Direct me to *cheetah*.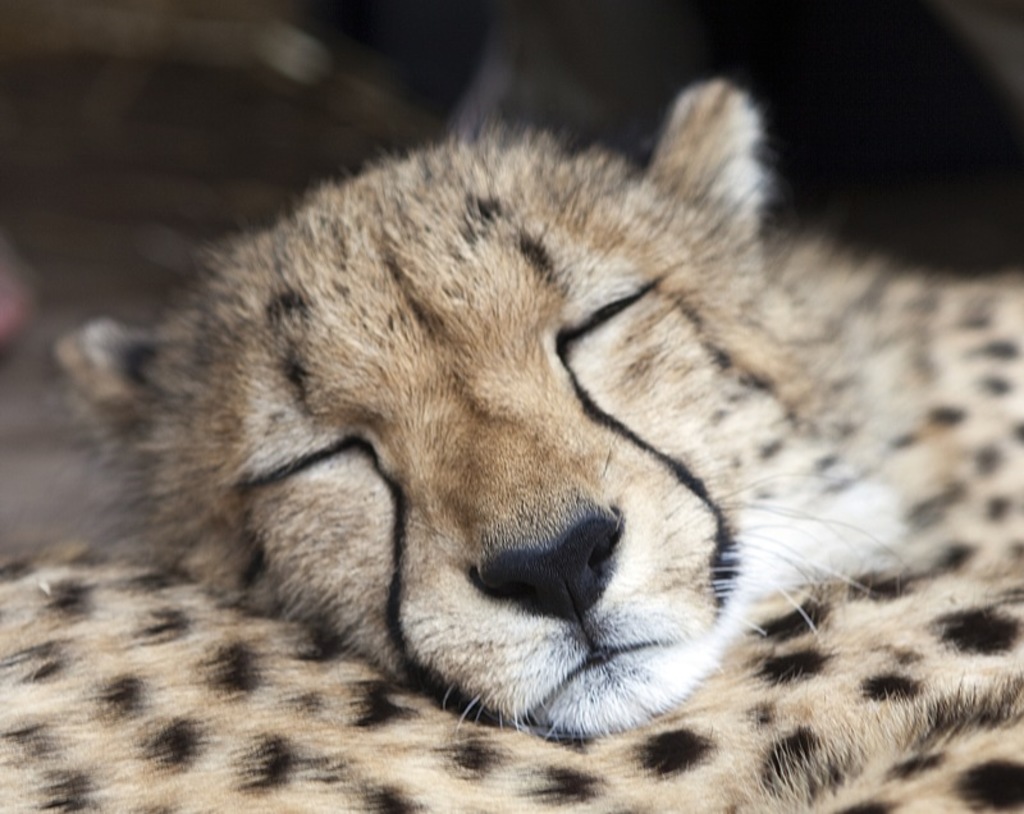
Direction: box=[0, 78, 1023, 813].
